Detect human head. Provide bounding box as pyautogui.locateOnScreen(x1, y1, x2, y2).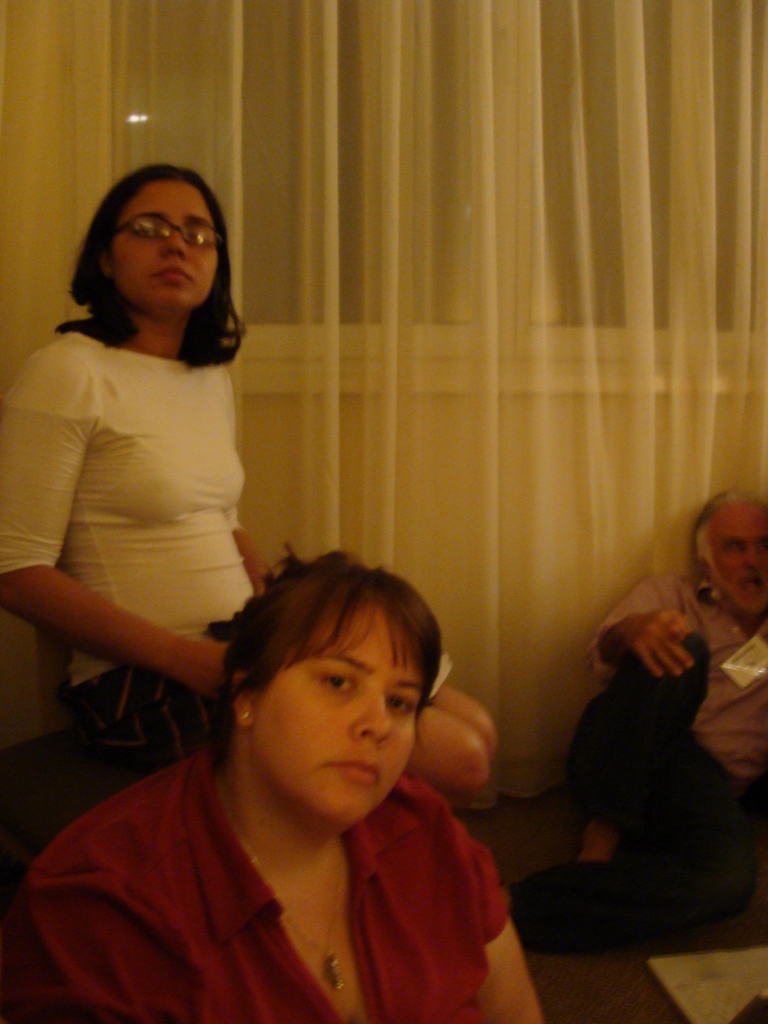
pyautogui.locateOnScreen(222, 545, 439, 829).
